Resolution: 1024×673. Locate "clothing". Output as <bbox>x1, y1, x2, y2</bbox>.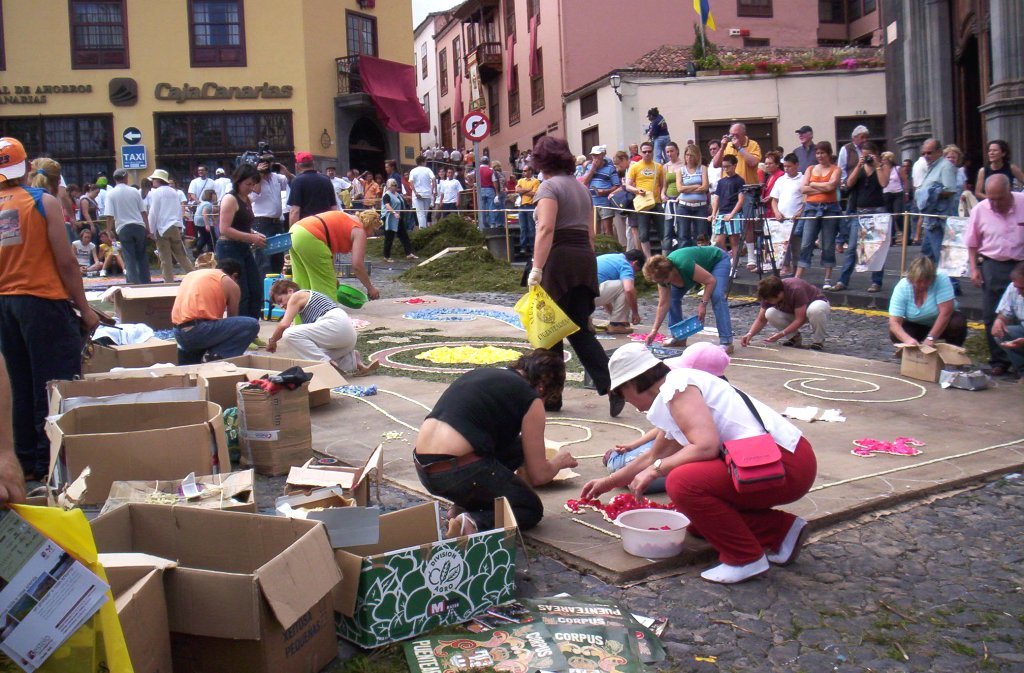
<bbox>919, 162, 962, 255</bbox>.
